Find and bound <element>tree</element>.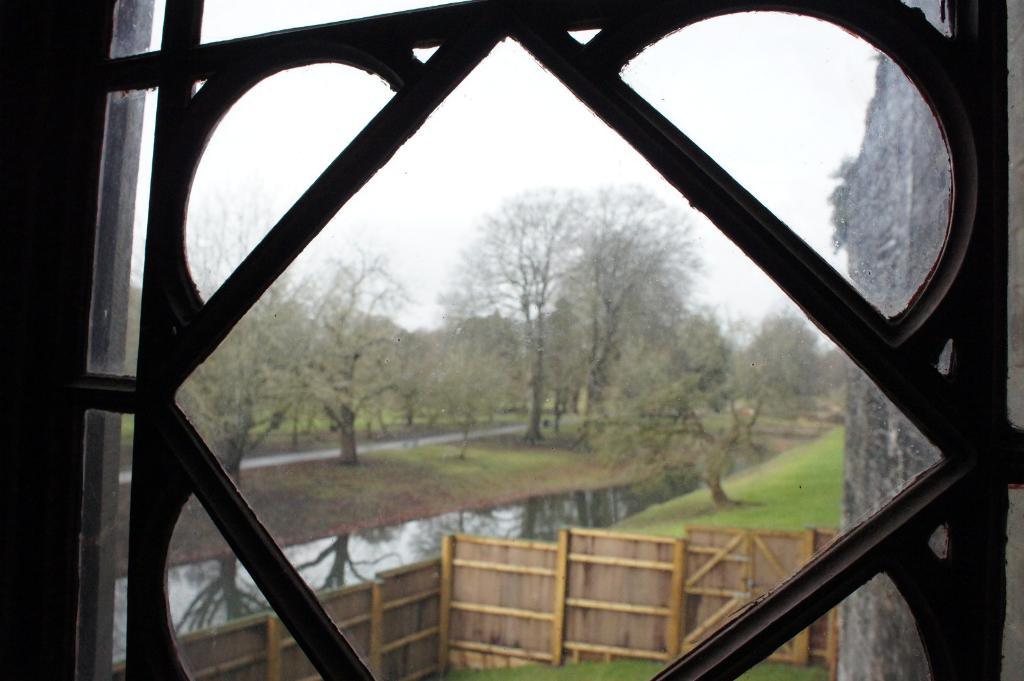
Bound: 279:243:417:460.
